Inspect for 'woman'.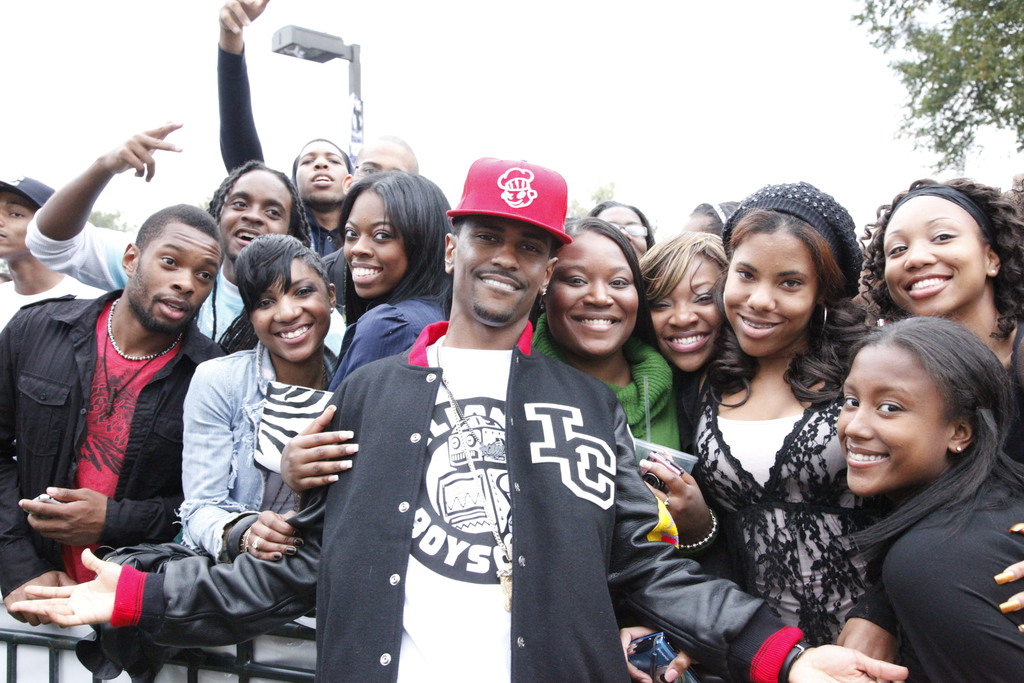
Inspection: 279, 216, 728, 555.
